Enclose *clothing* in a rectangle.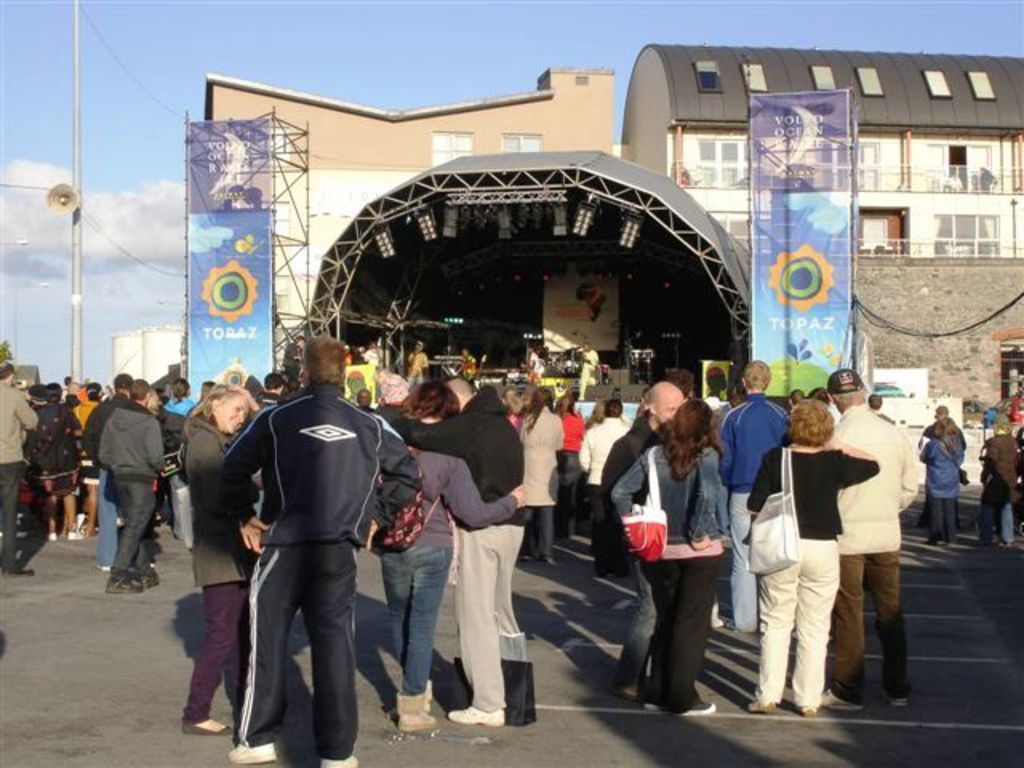
(x1=165, y1=397, x2=190, y2=414).
